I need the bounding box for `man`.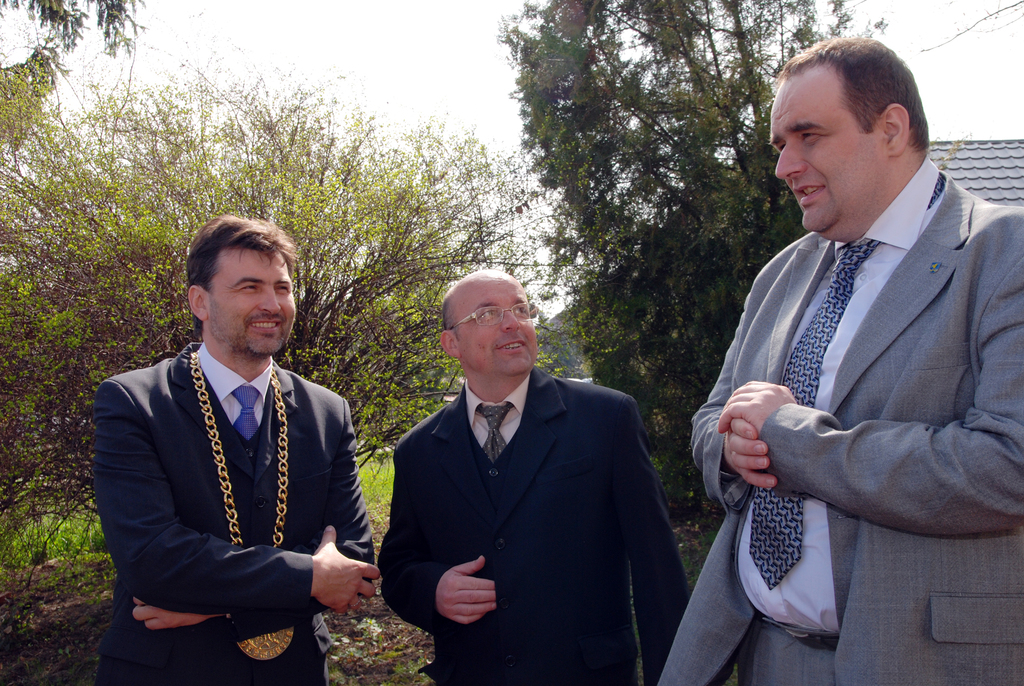
Here it is: region(383, 265, 702, 678).
